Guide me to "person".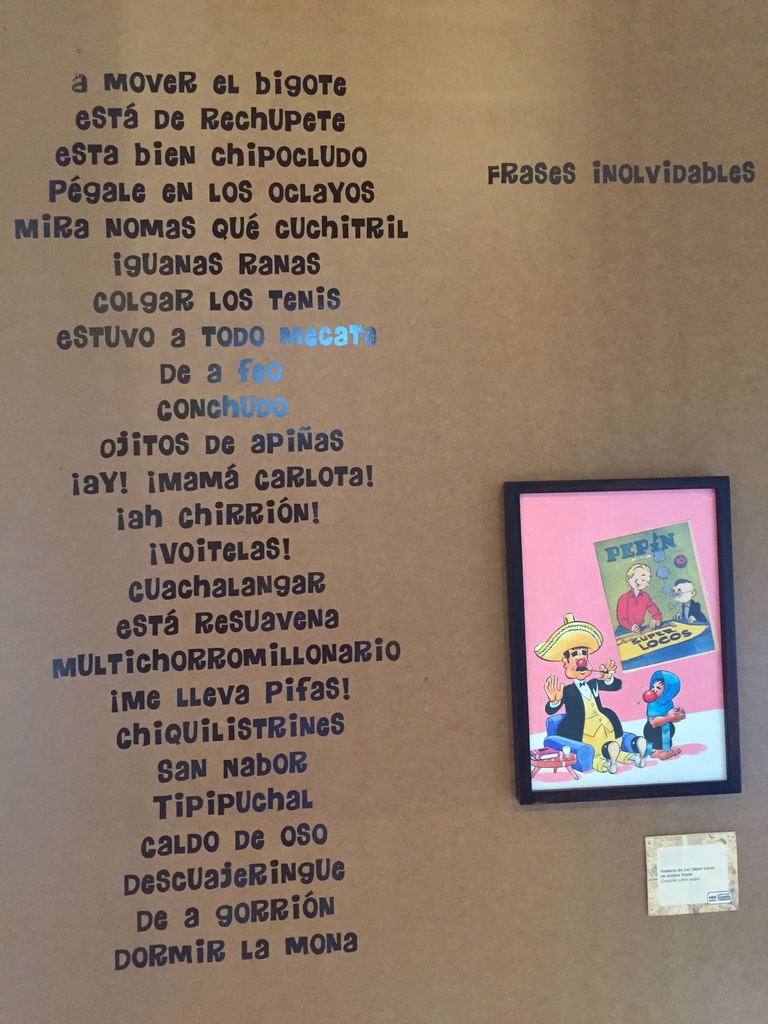
Guidance: [left=671, top=577, right=708, bottom=624].
